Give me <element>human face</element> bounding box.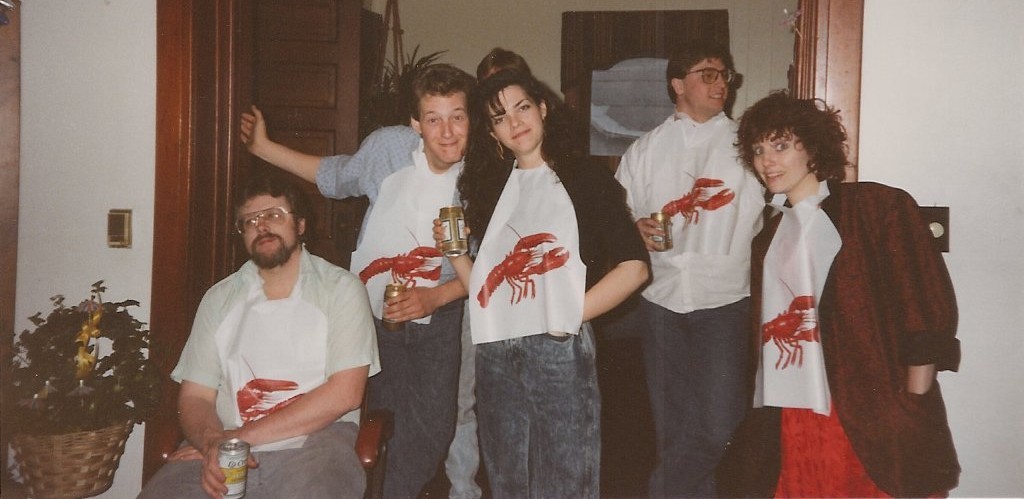
(752, 129, 812, 192).
